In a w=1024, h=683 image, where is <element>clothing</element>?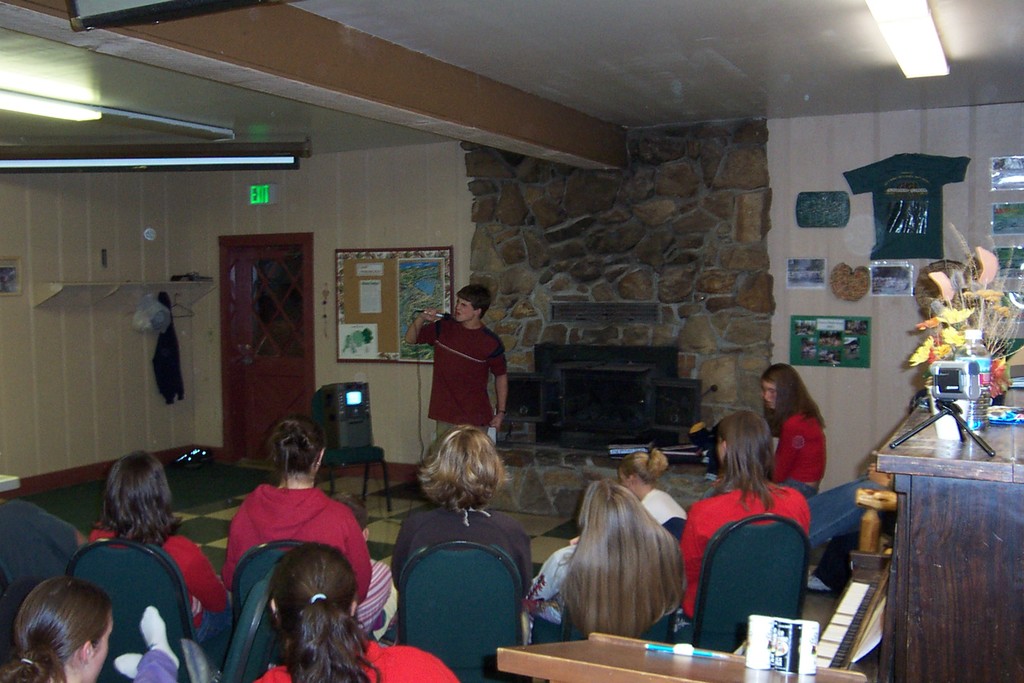
pyautogui.locateOnScreen(767, 413, 829, 495).
